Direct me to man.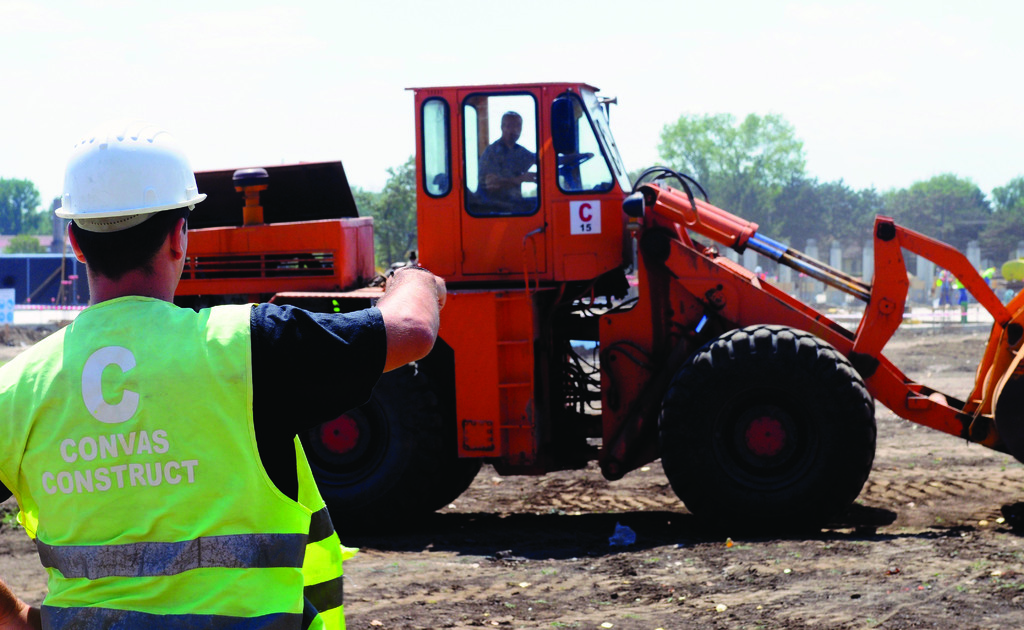
Direction: [x1=0, y1=137, x2=446, y2=629].
